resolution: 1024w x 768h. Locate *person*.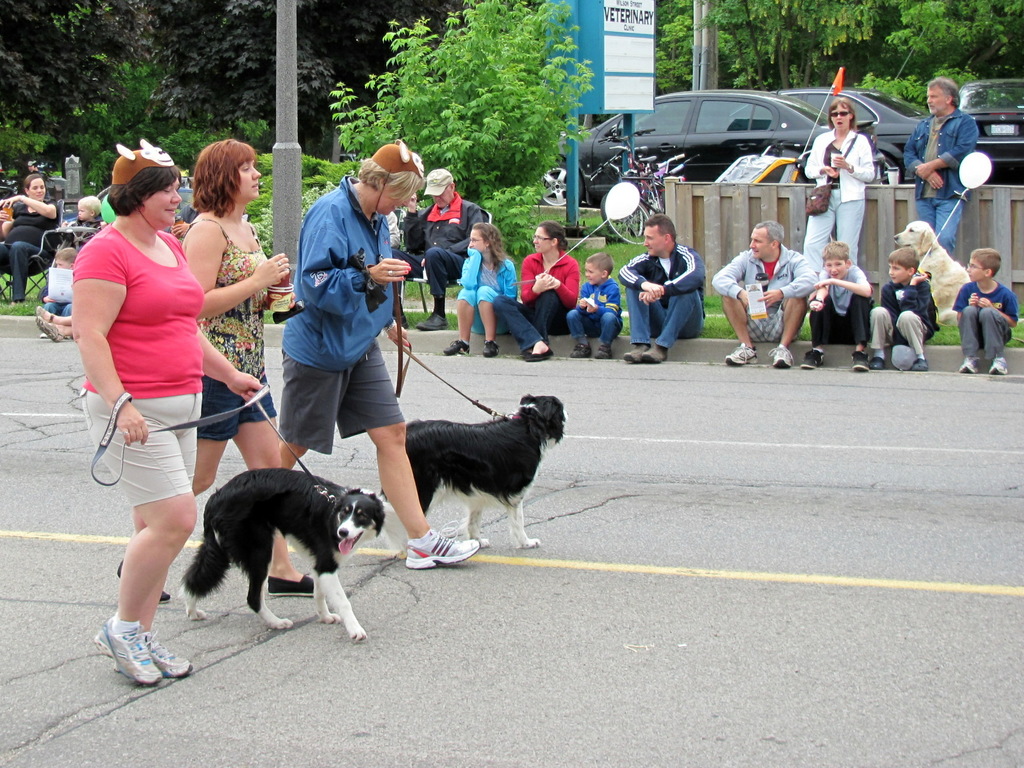
l=42, t=247, r=79, b=313.
